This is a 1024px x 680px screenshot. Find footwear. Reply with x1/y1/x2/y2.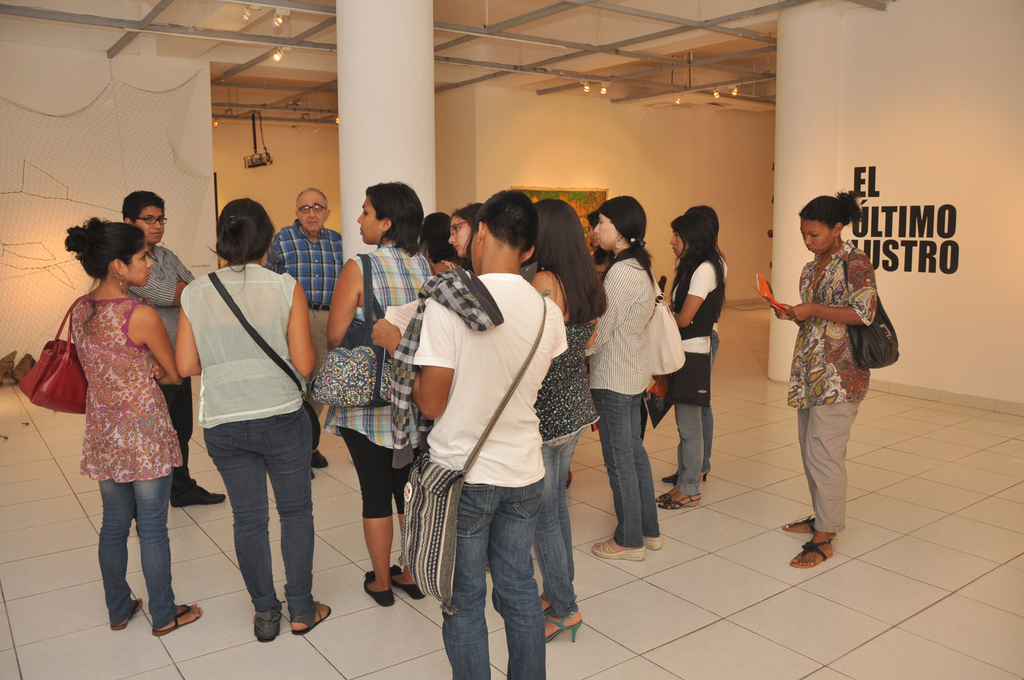
359/571/394/607.
